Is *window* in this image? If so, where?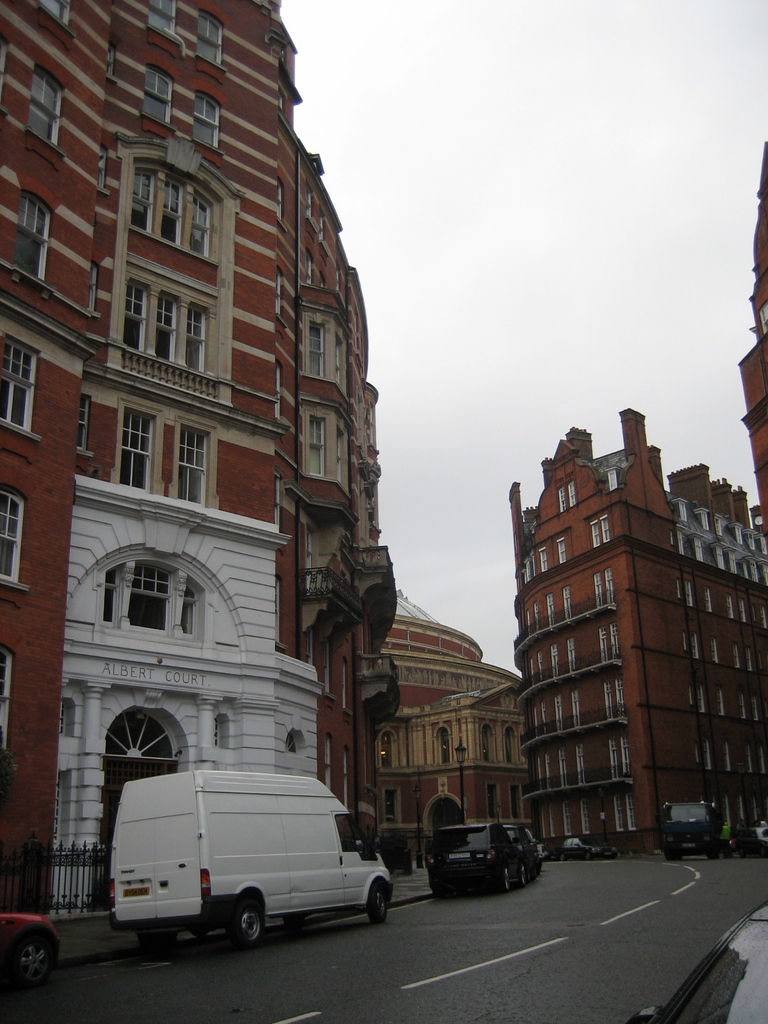
Yes, at (117, 400, 154, 494).
